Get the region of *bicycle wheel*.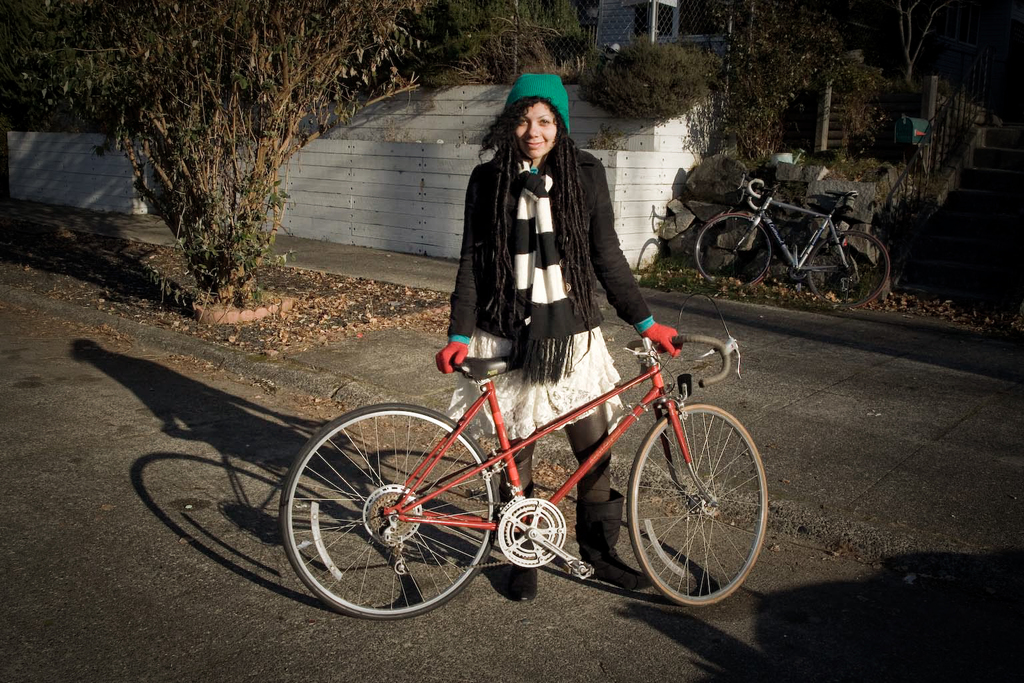
(left=695, top=211, right=774, bottom=294).
